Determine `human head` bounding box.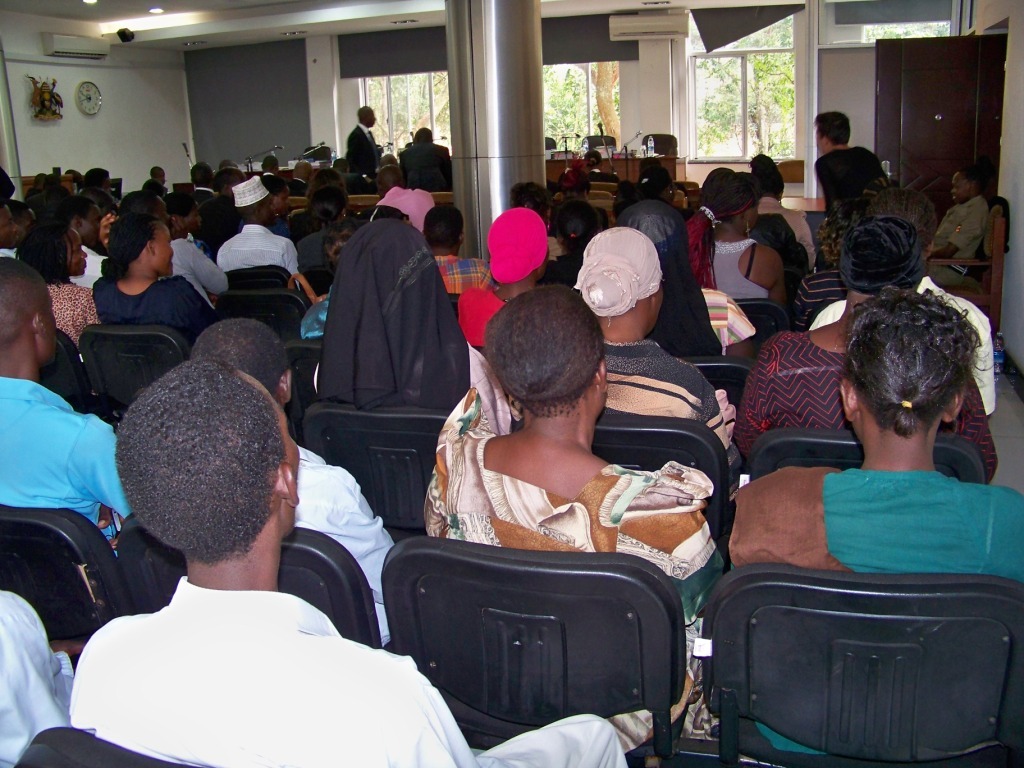
Determined: 265,176,292,221.
